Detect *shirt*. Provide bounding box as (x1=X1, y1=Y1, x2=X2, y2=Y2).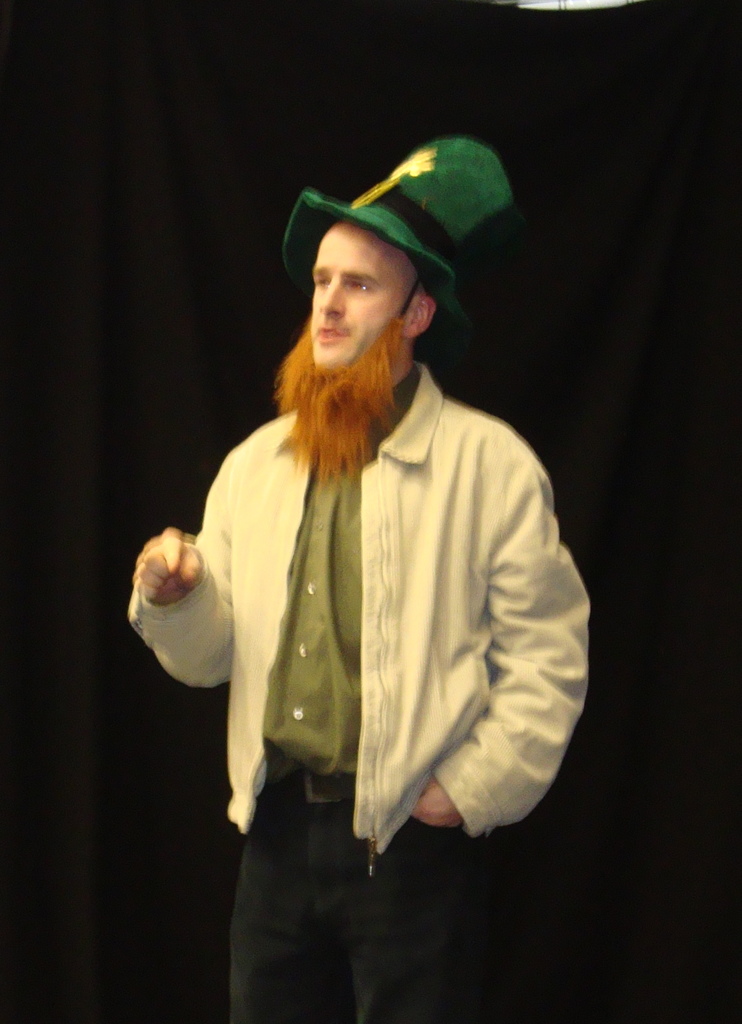
(x1=261, y1=364, x2=423, y2=780).
